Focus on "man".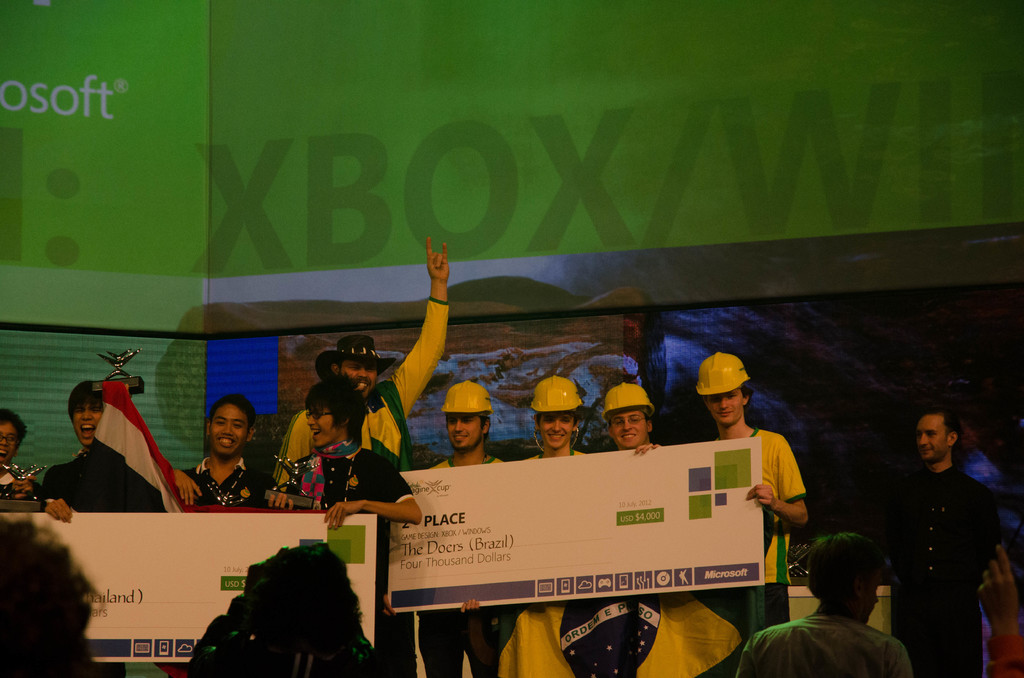
Focused at left=699, top=355, right=799, bottom=672.
